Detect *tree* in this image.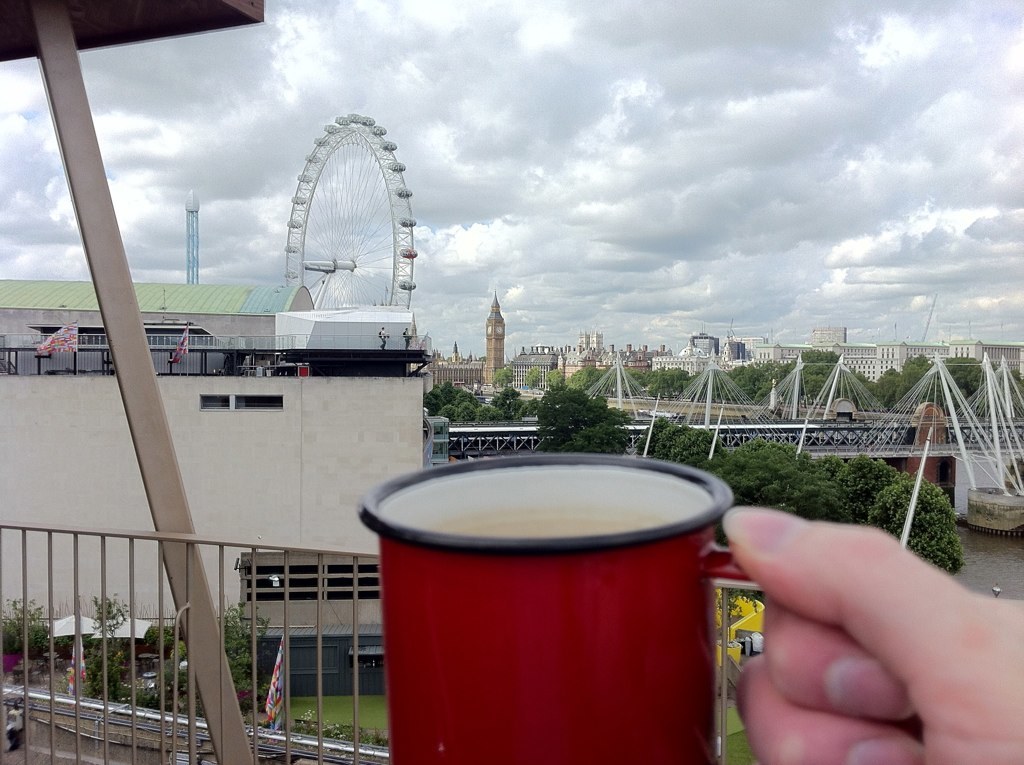
Detection: [x1=540, y1=388, x2=642, y2=461].
